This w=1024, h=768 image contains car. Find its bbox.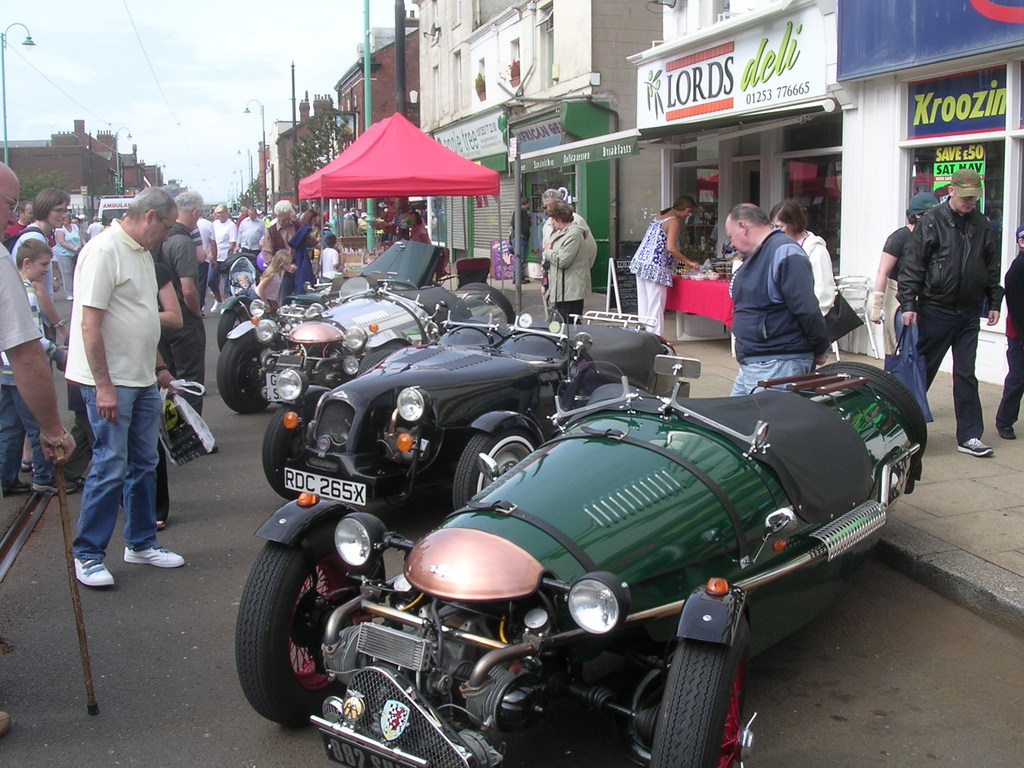
262 292 676 524.
